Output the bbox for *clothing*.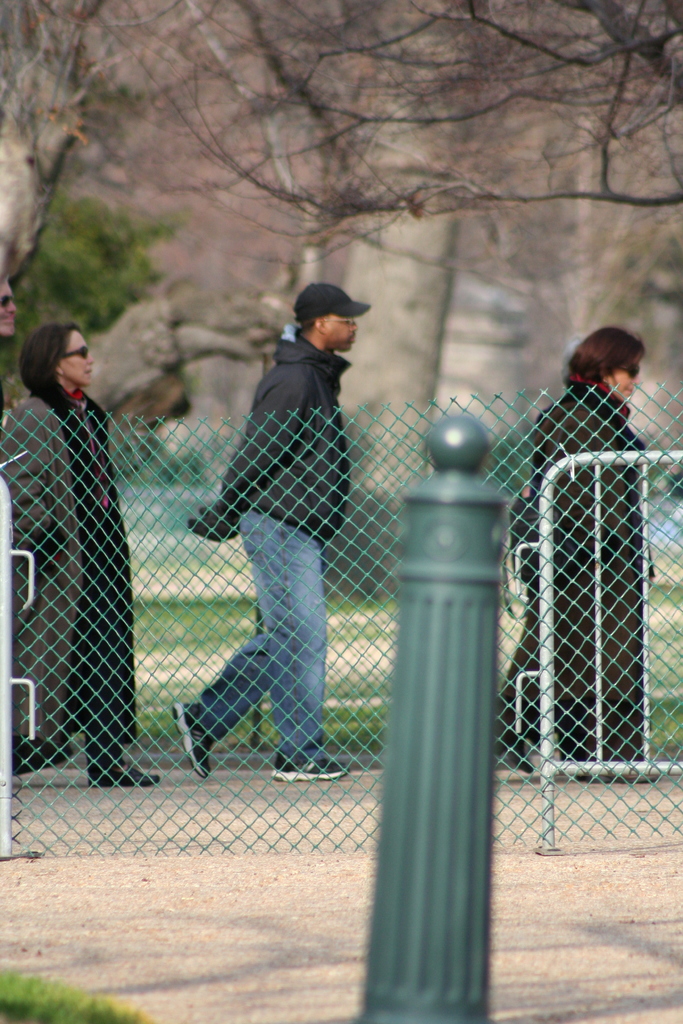
select_region(505, 381, 649, 776).
